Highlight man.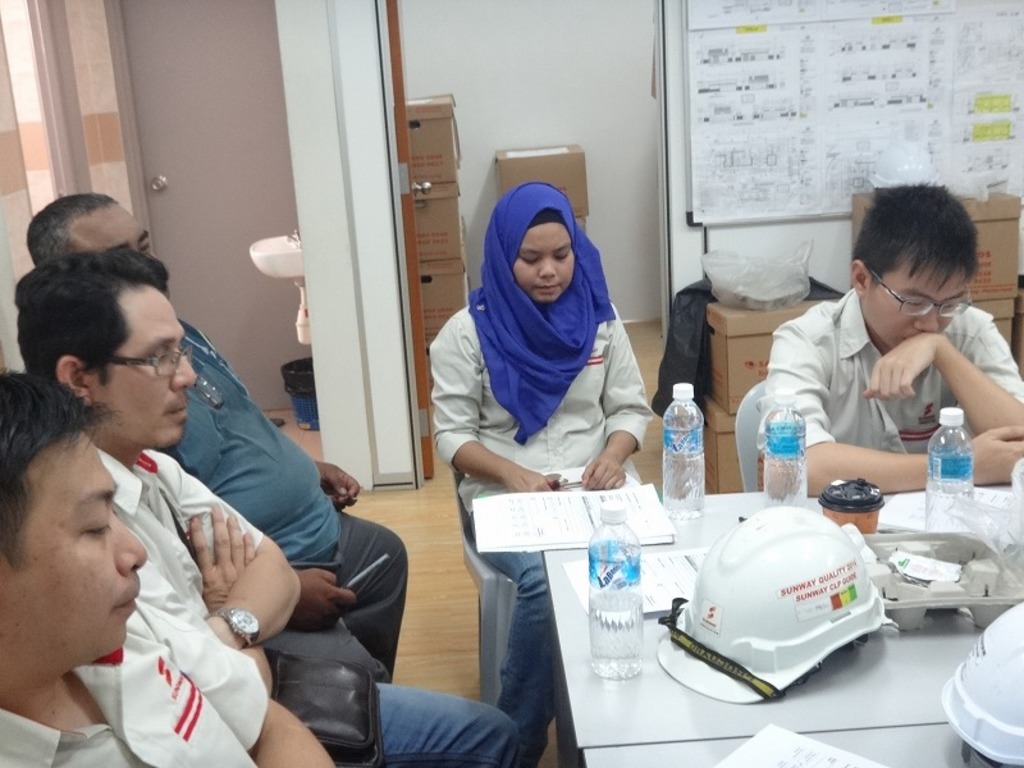
Highlighted region: <box>15,252,520,767</box>.
